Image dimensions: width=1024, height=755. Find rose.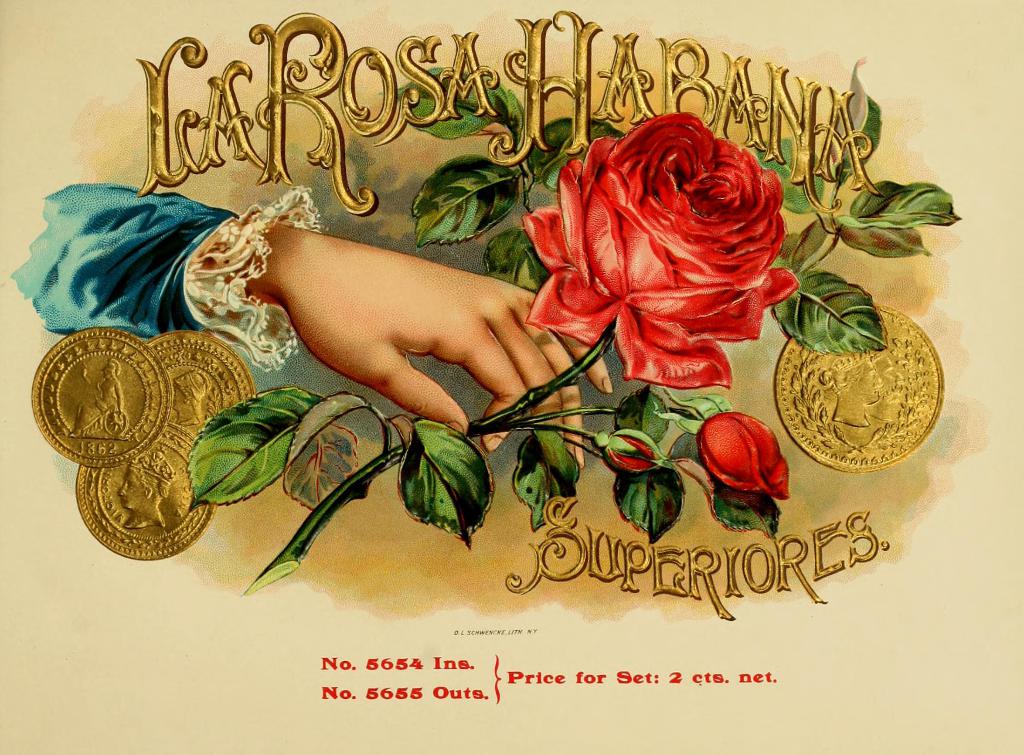
crop(513, 109, 803, 390).
